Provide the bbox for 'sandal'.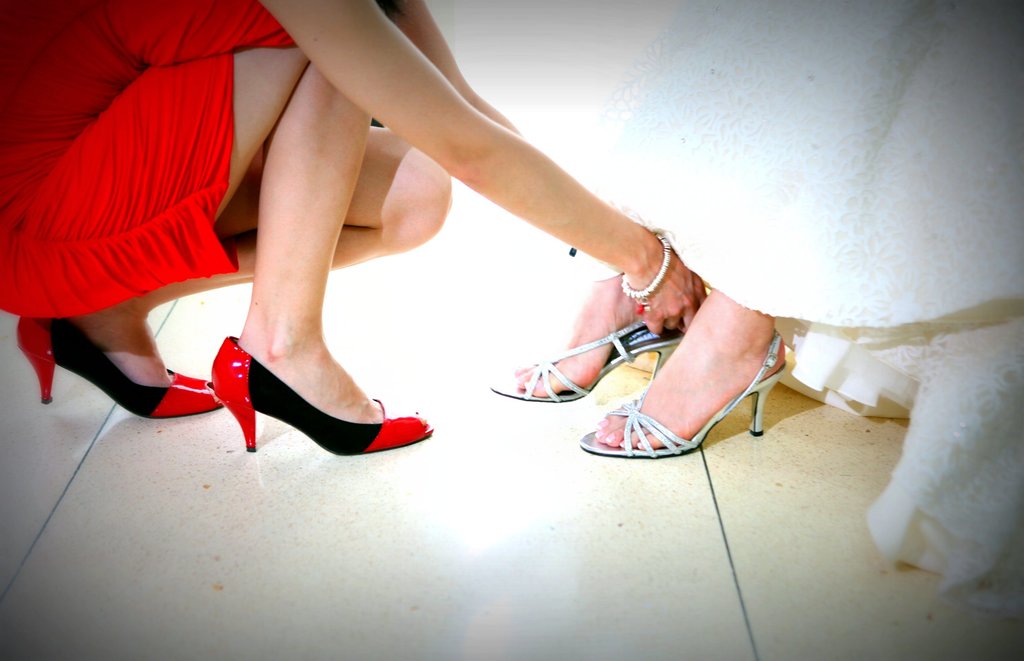
<bbox>535, 261, 790, 468</bbox>.
